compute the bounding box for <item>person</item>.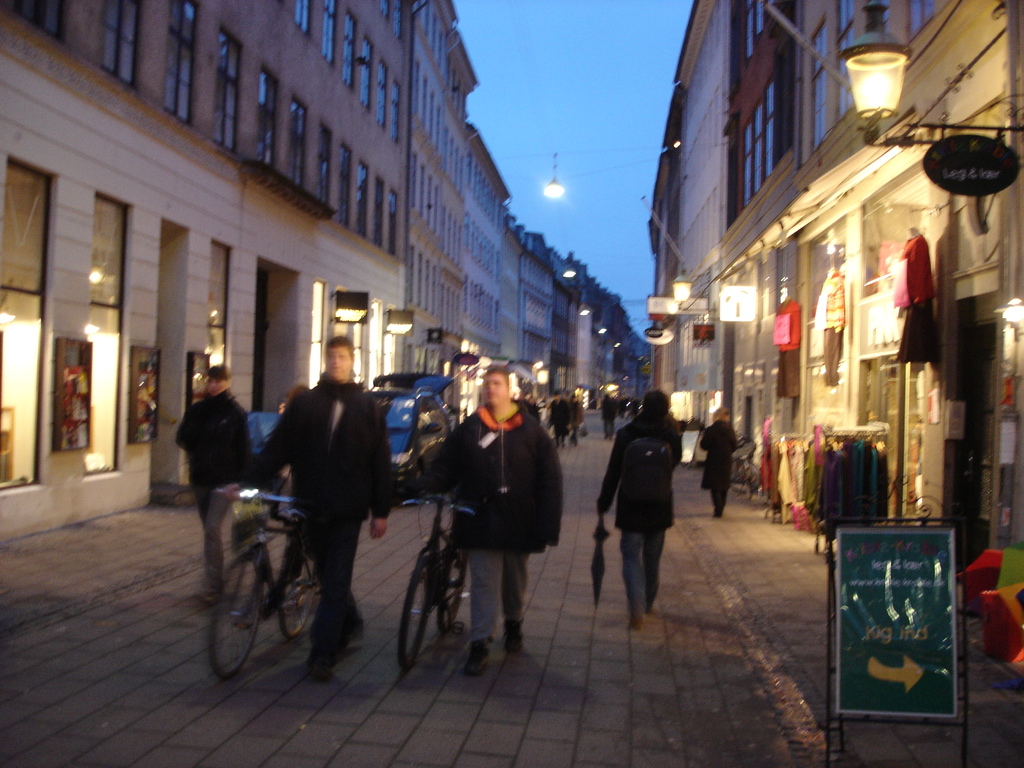
bbox=[410, 371, 568, 680].
